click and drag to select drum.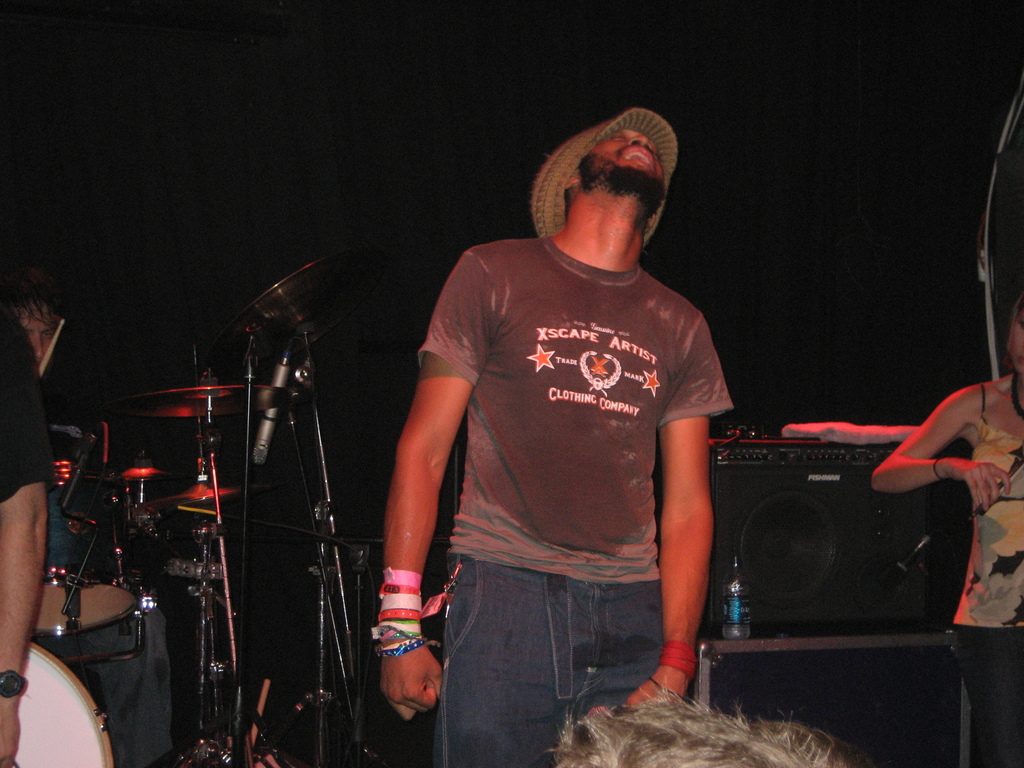
Selection: [33,462,140,637].
